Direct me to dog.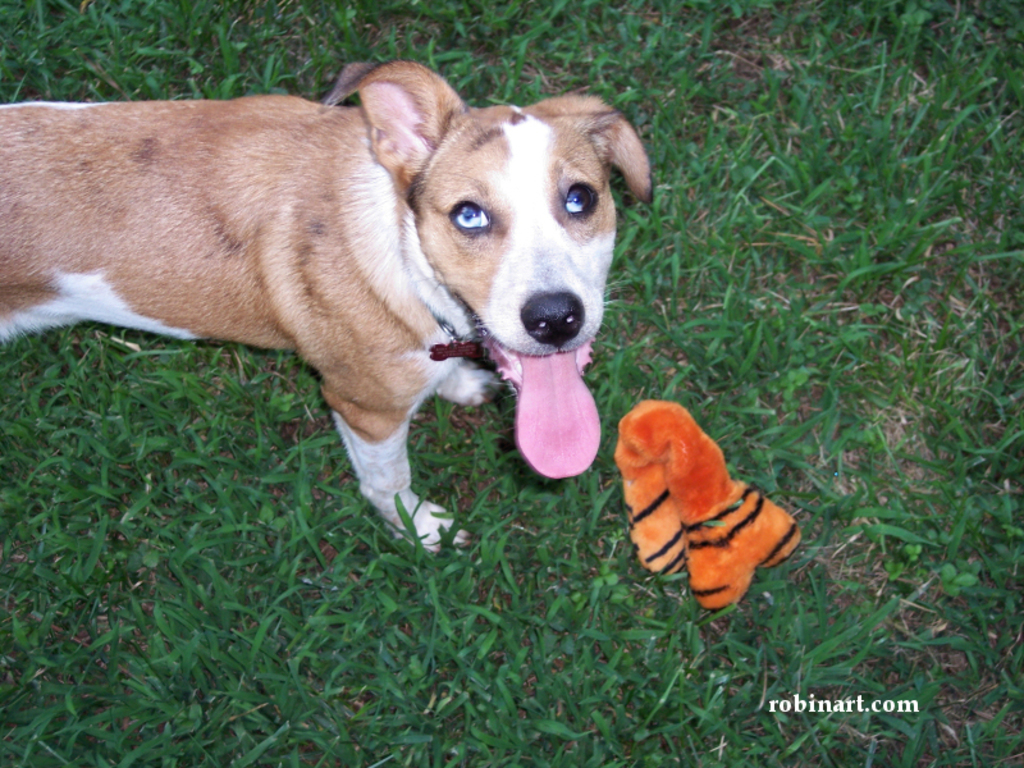
Direction: [left=0, top=59, right=654, bottom=553].
